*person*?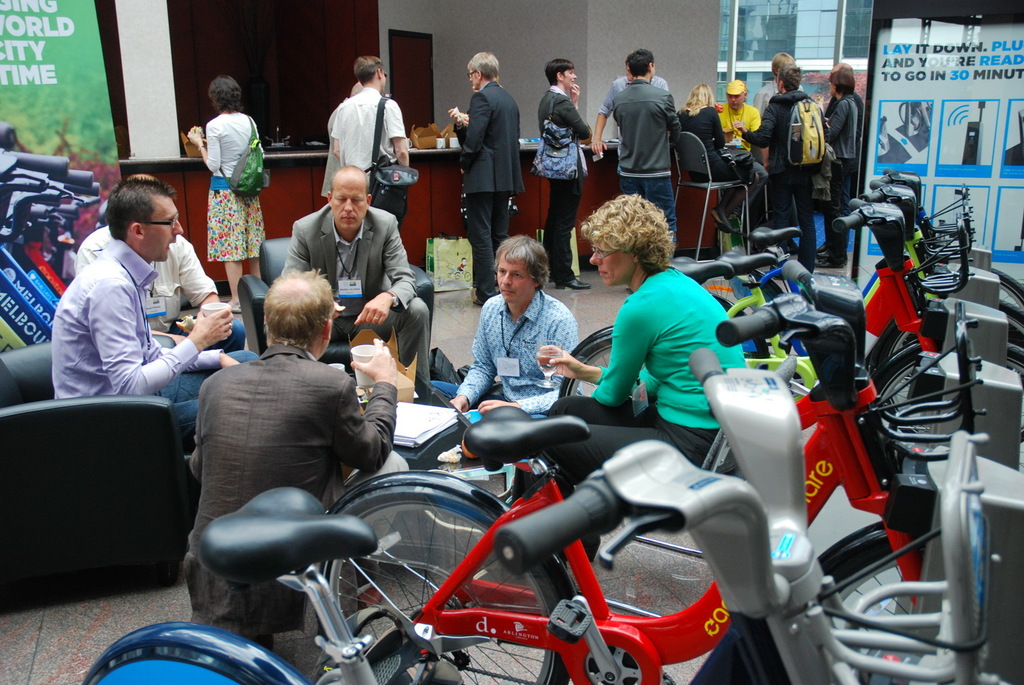
[x1=188, y1=75, x2=266, y2=308]
